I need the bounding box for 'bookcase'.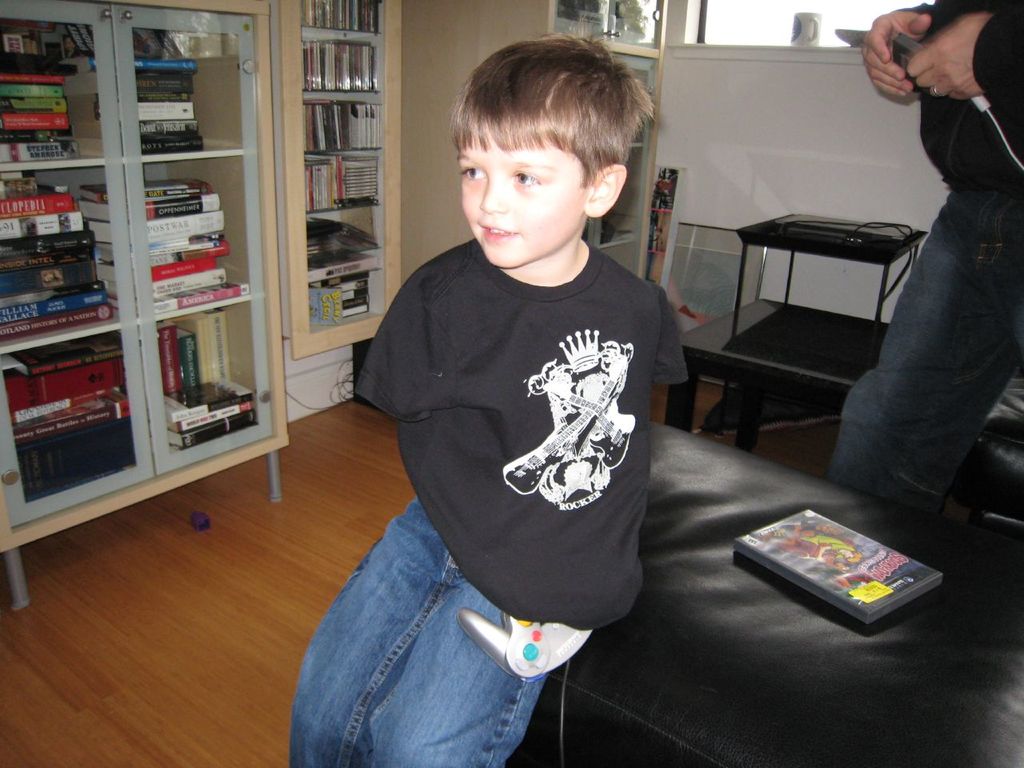
Here it is: <box>0,0,292,618</box>.
